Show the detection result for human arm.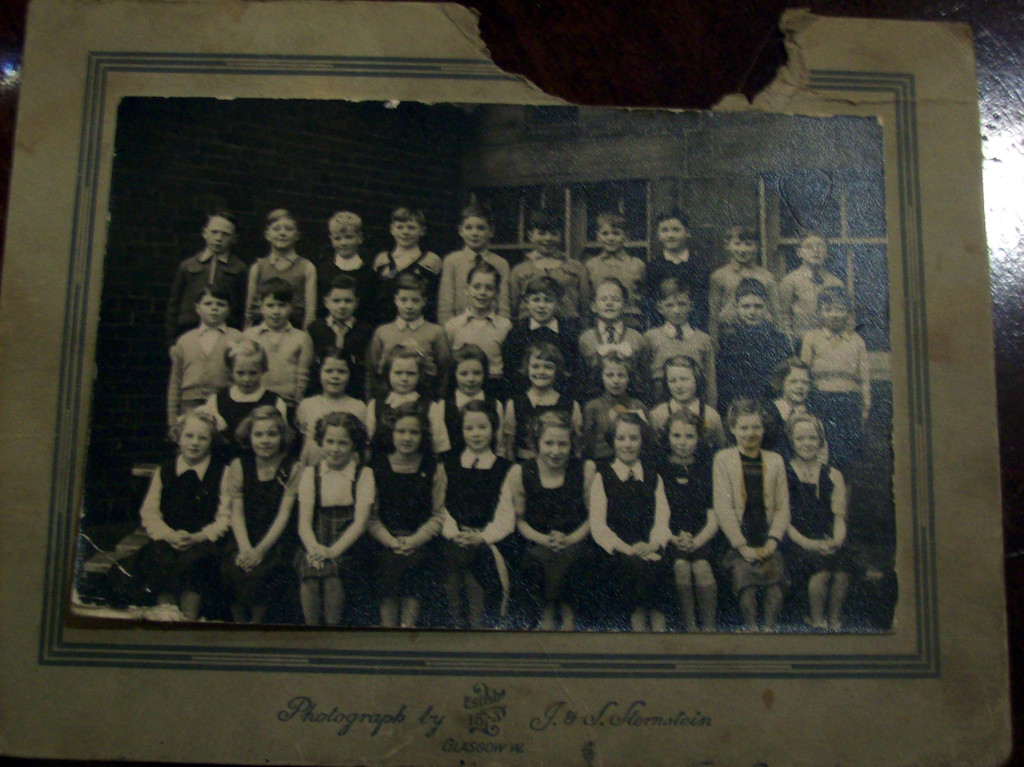
bbox(589, 471, 648, 560).
